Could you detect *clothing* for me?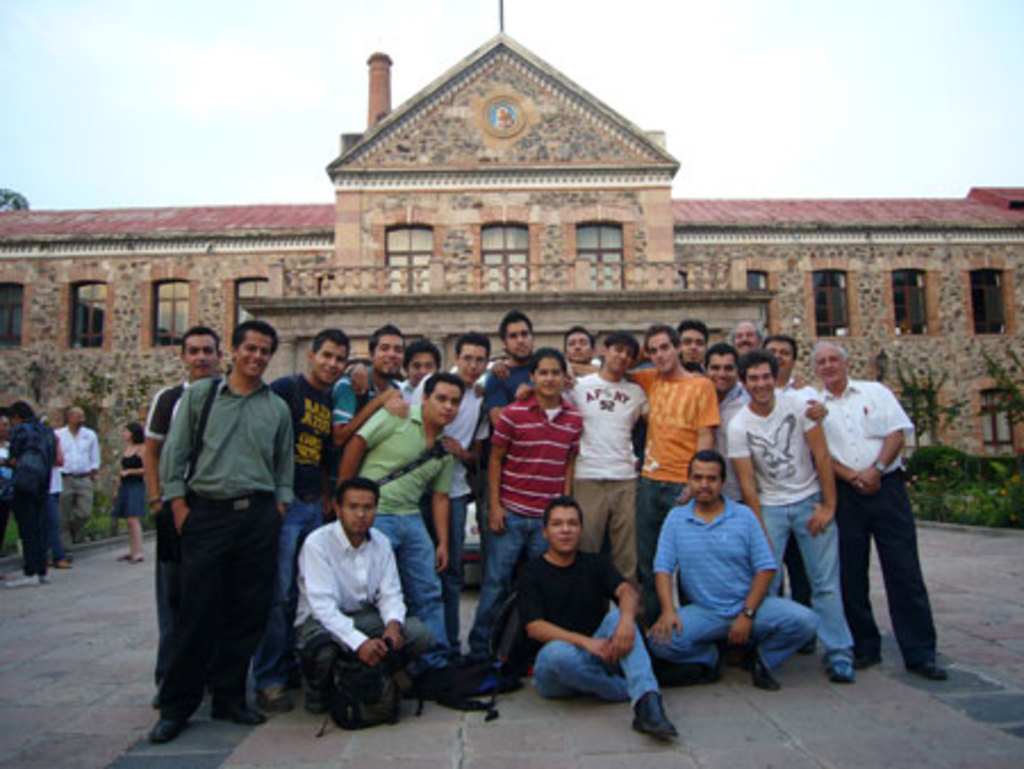
Detection result: (471, 359, 532, 437).
